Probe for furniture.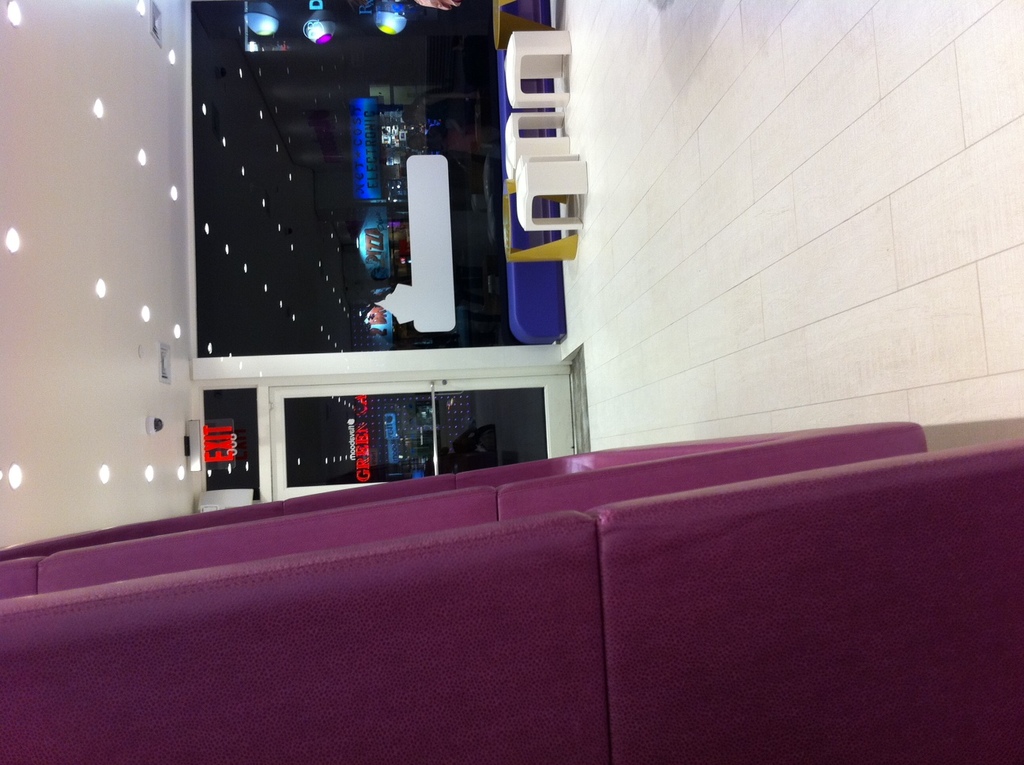
Probe result: Rect(505, 156, 577, 258).
